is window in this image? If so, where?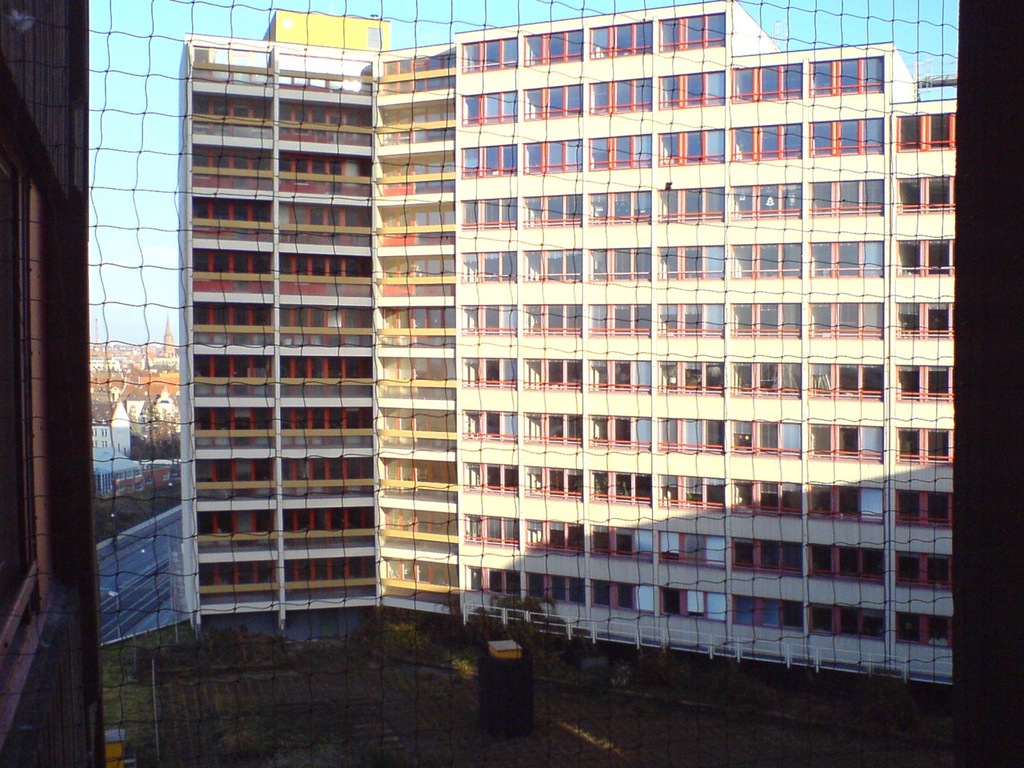
Yes, at 882,488,959,526.
